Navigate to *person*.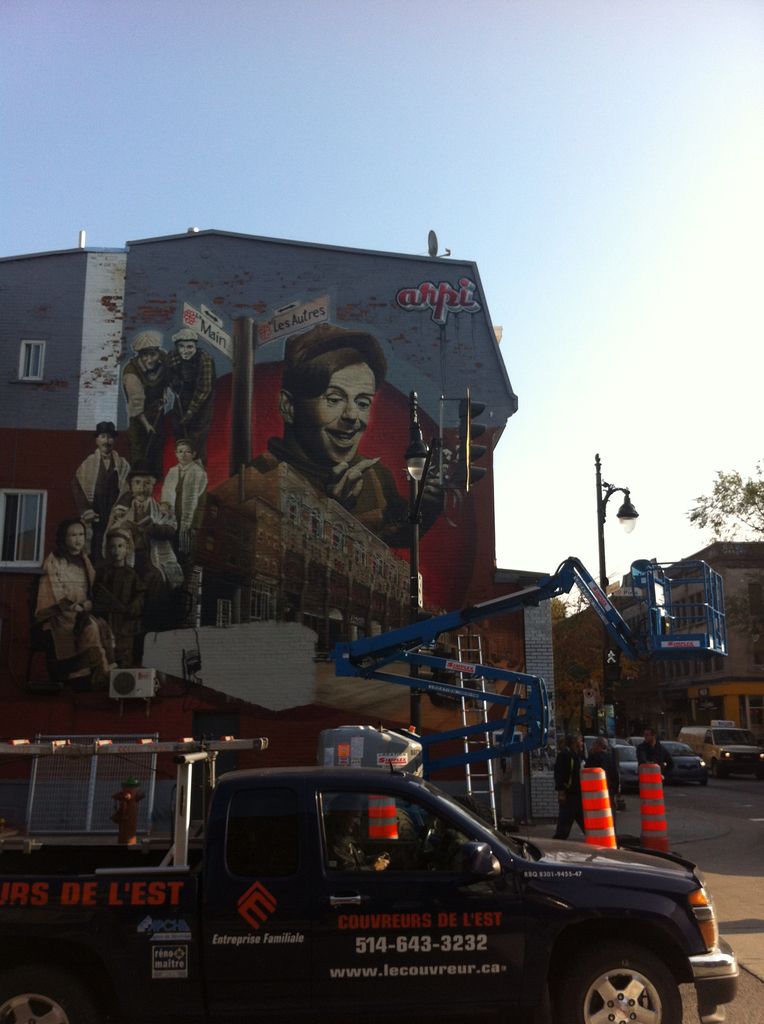
Navigation target: Rect(159, 495, 182, 541).
